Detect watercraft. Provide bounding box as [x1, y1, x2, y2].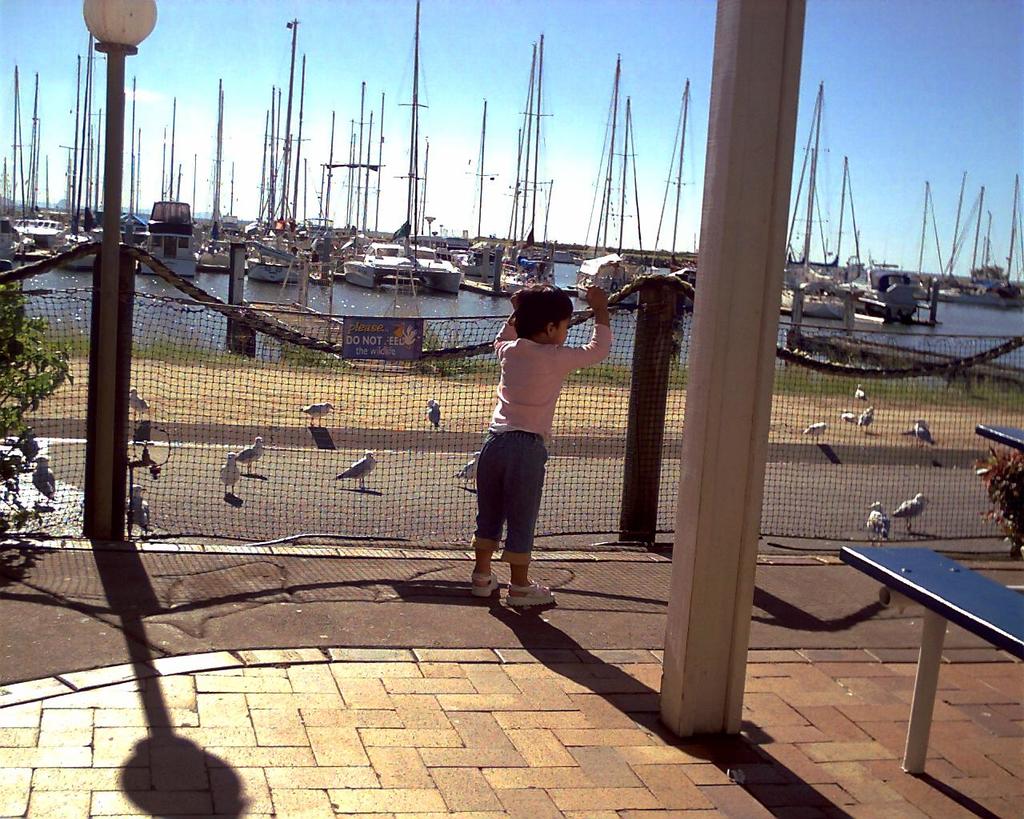
[142, 102, 202, 276].
